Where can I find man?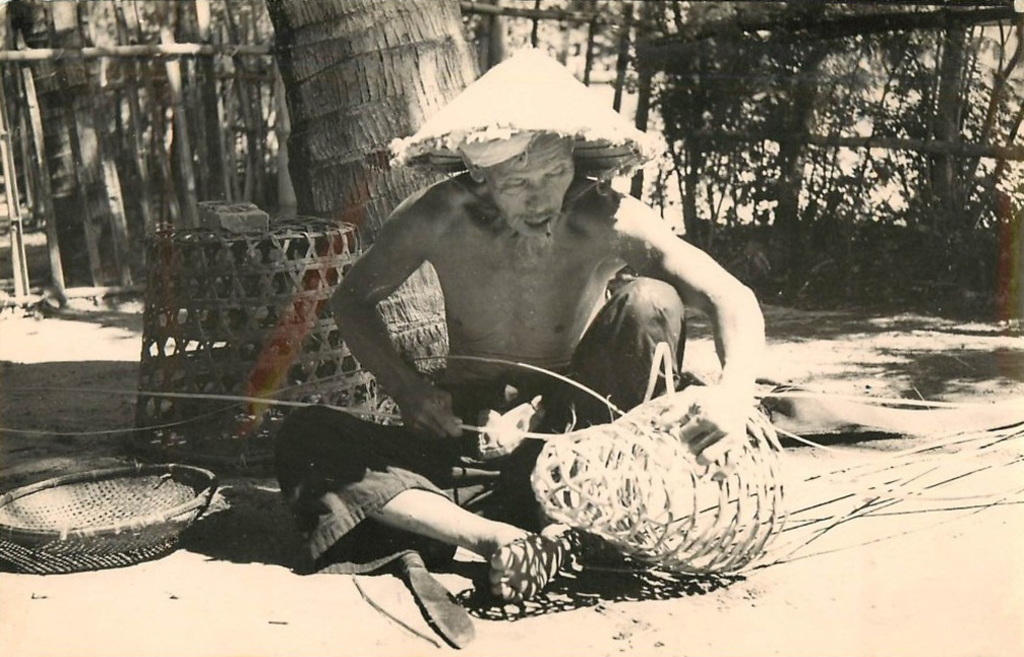
You can find it at [left=264, top=128, right=761, bottom=604].
